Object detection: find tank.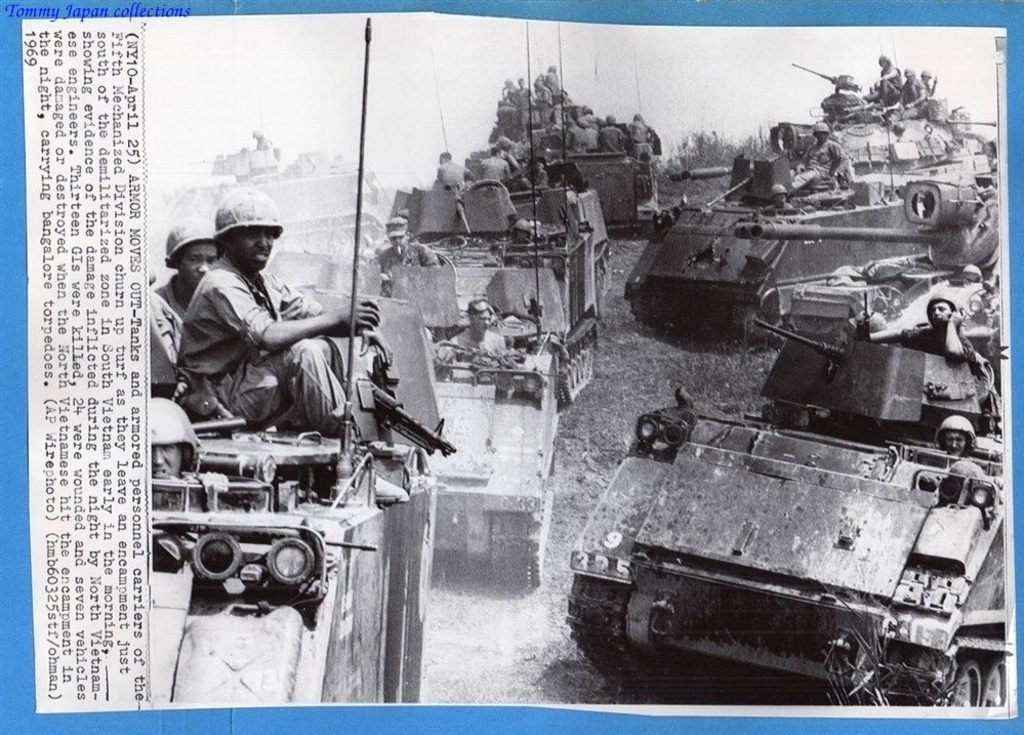
locate(620, 59, 996, 338).
